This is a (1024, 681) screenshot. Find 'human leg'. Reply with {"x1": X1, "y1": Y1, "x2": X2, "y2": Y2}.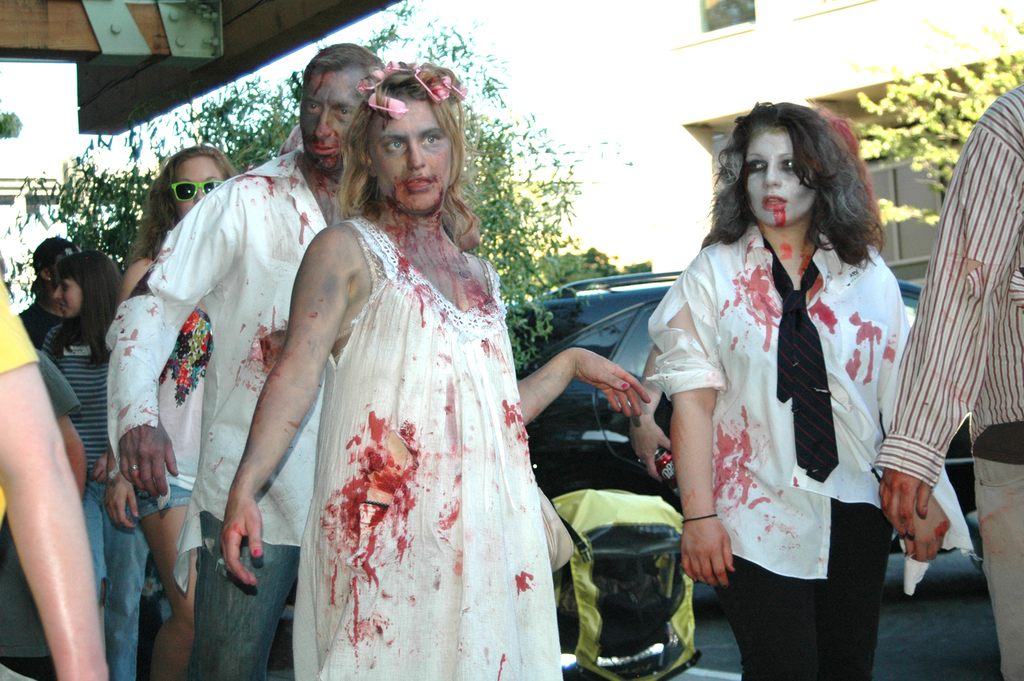
{"x1": 93, "y1": 478, "x2": 143, "y2": 680}.
